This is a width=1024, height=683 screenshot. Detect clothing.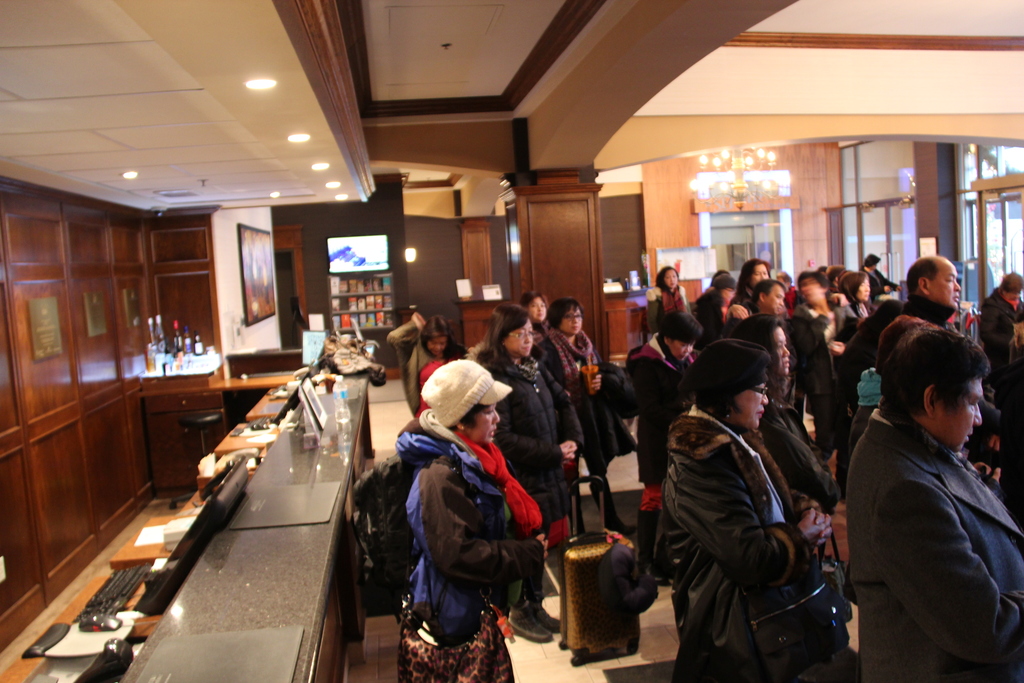
794:304:839:415.
